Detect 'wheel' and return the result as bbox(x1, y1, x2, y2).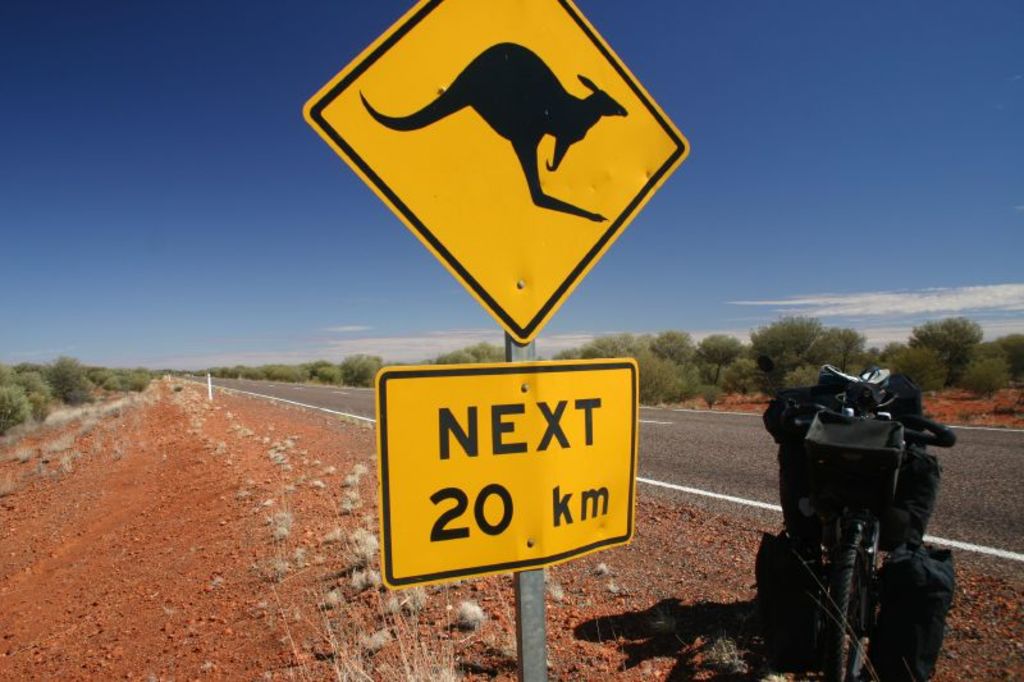
bbox(820, 512, 883, 681).
